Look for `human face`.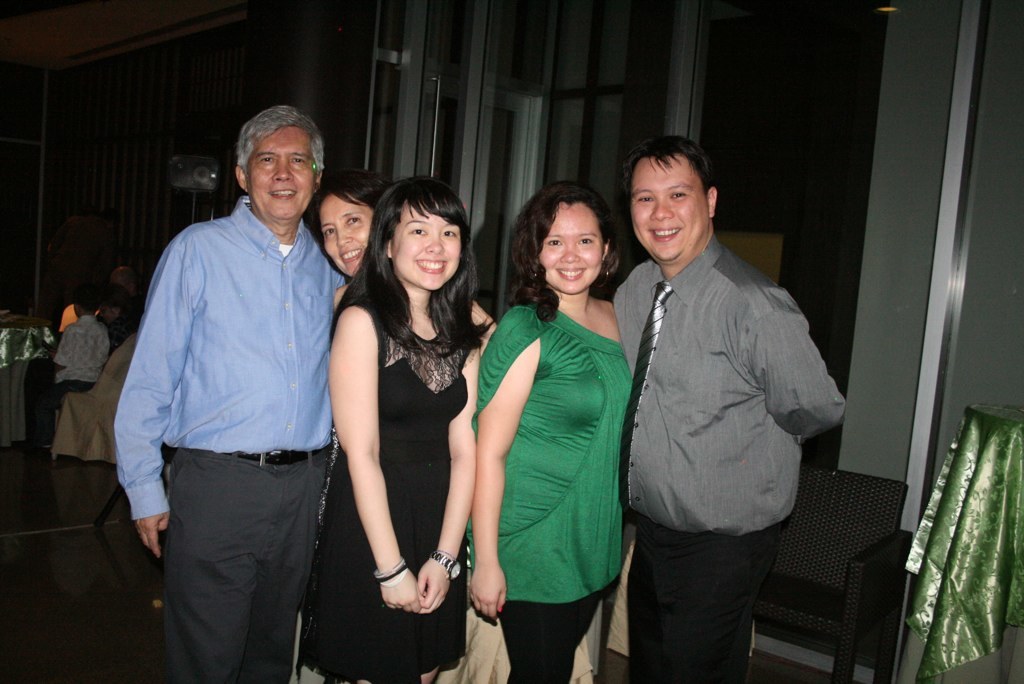
Found: (left=633, top=158, right=706, bottom=260).
